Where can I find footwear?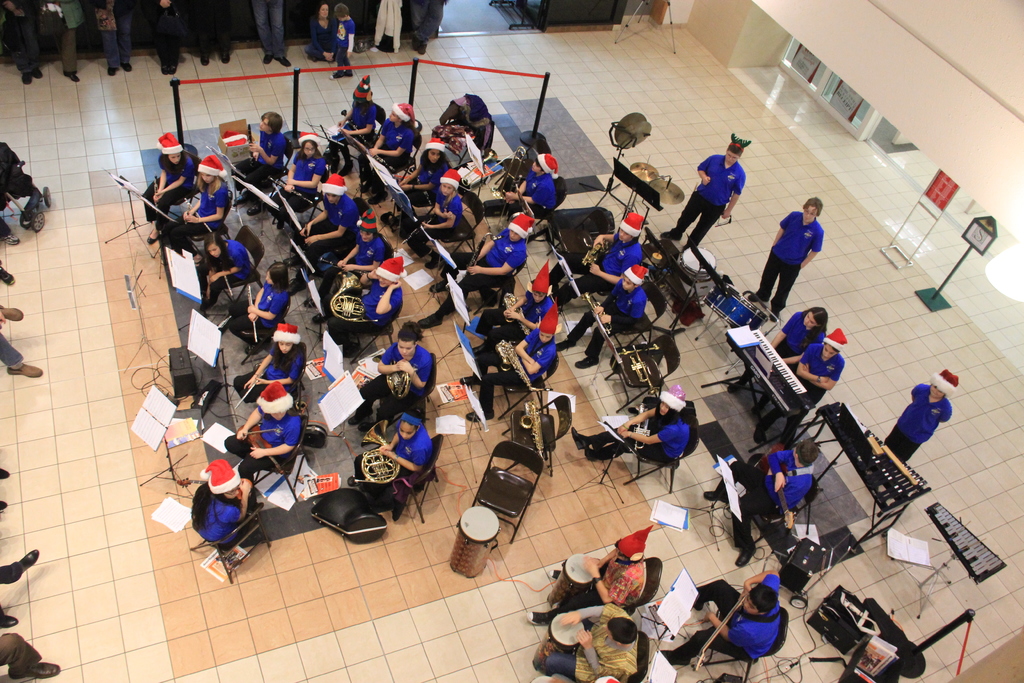
You can find it at select_region(244, 200, 268, 214).
